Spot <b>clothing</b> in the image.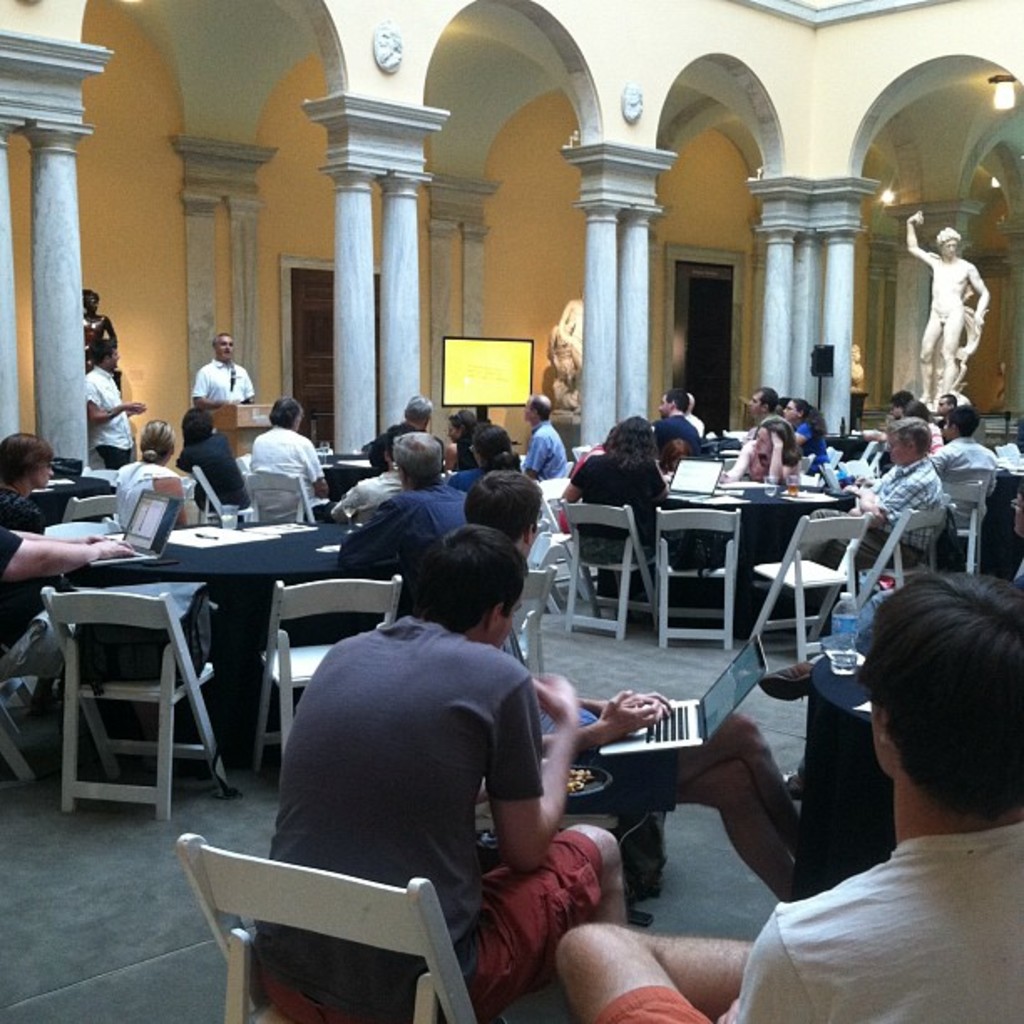
<b>clothing</b> found at detection(172, 427, 254, 520).
